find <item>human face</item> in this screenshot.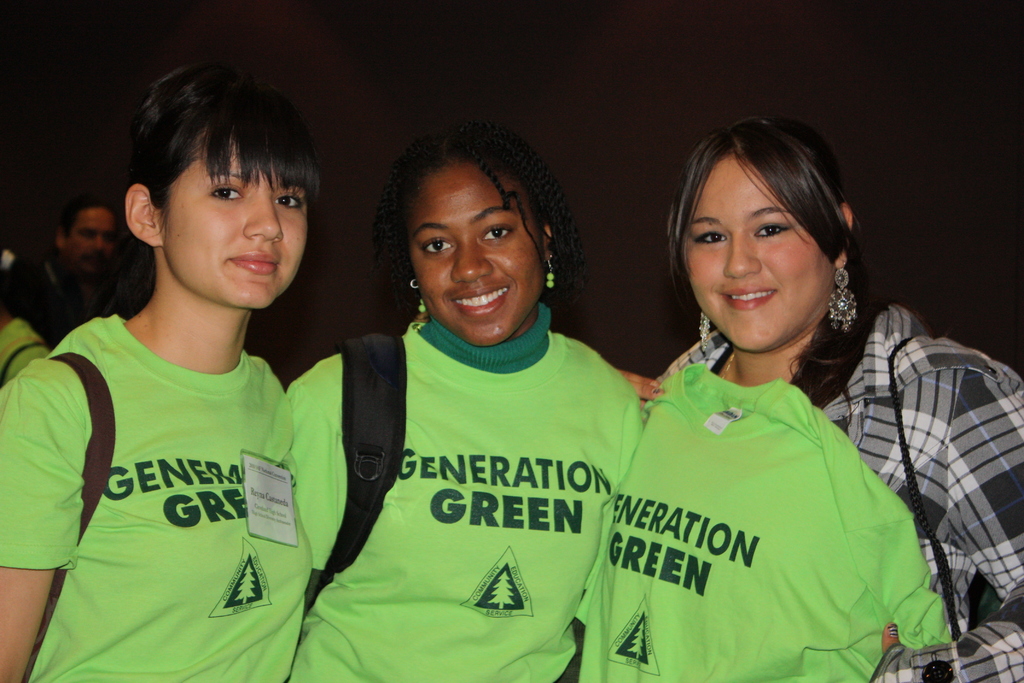
The bounding box for <item>human face</item> is bbox=(66, 210, 117, 276).
